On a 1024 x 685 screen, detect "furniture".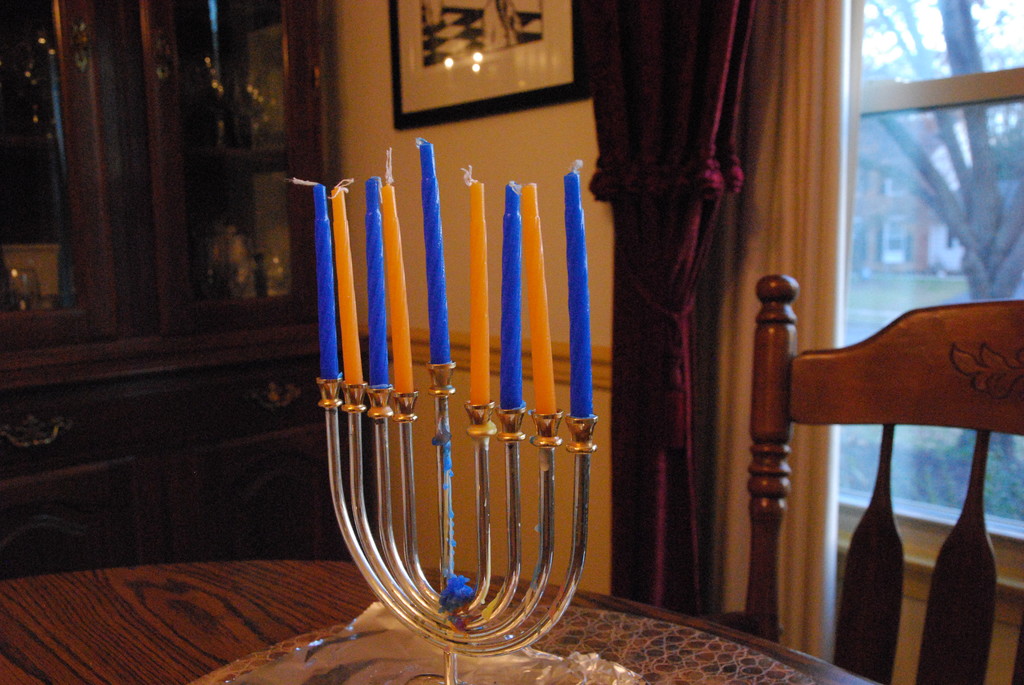
0:556:874:684.
